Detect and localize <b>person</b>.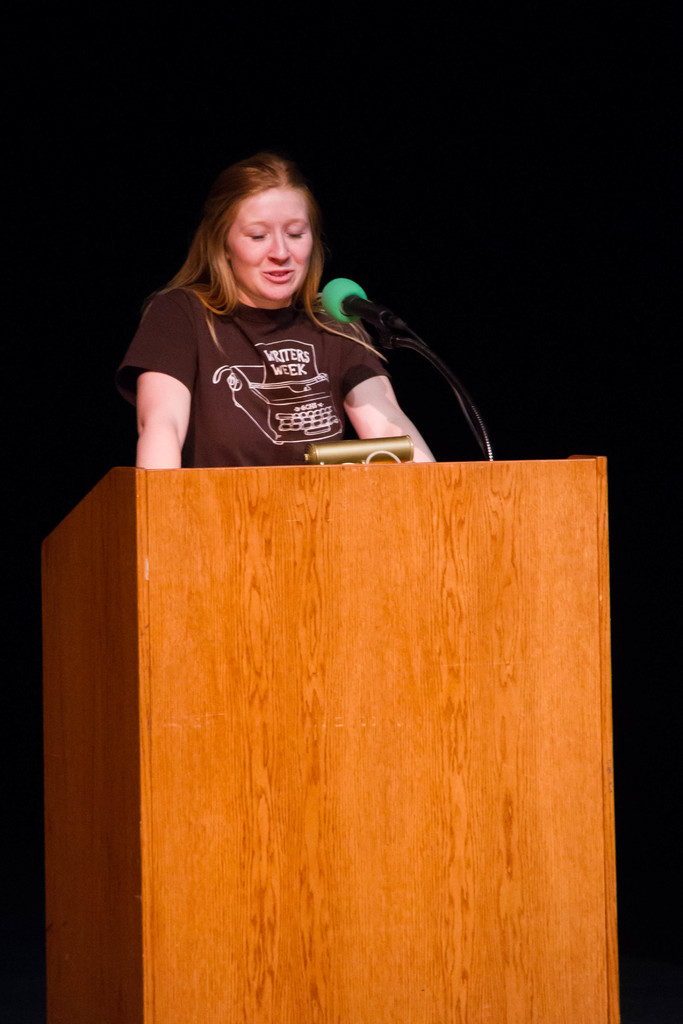
Localized at <box>98,153,438,464</box>.
